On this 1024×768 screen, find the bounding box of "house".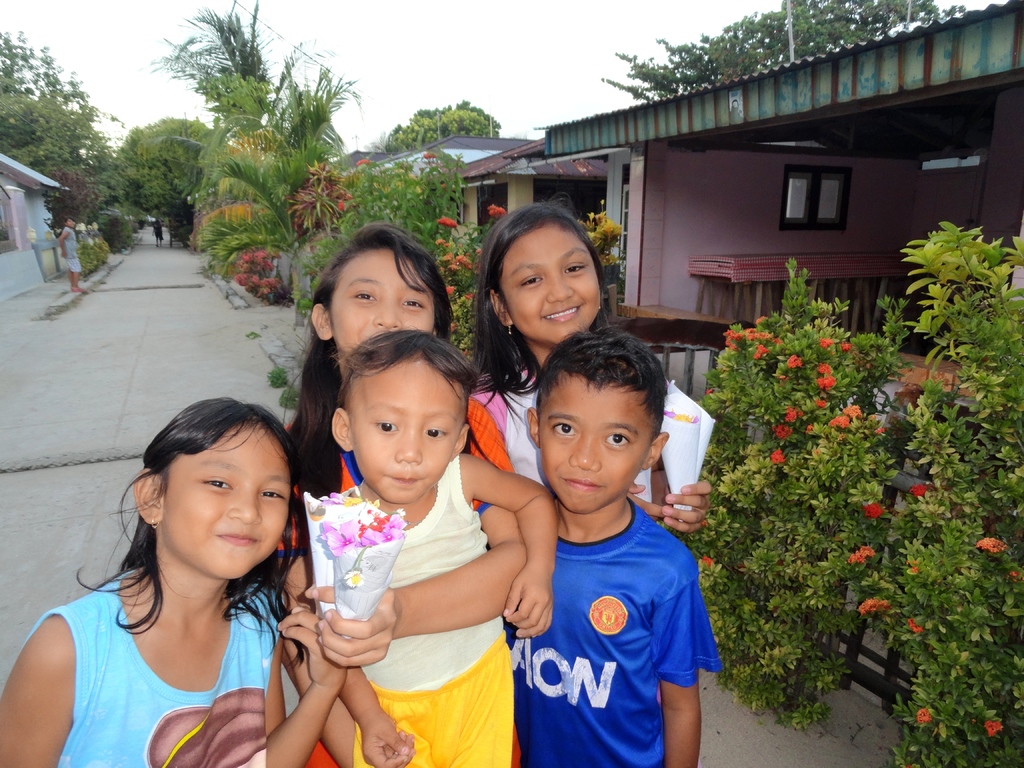
Bounding box: 529, 0, 1021, 531.
